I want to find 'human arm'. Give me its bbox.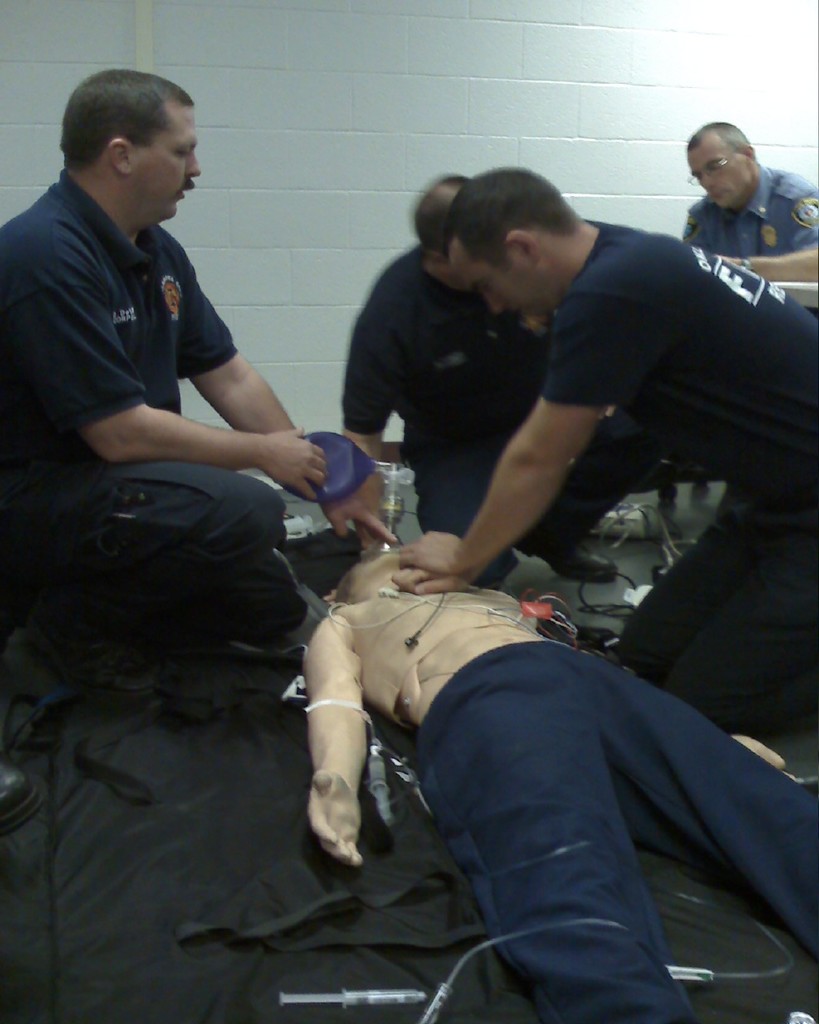
<box>386,528,505,600</box>.
